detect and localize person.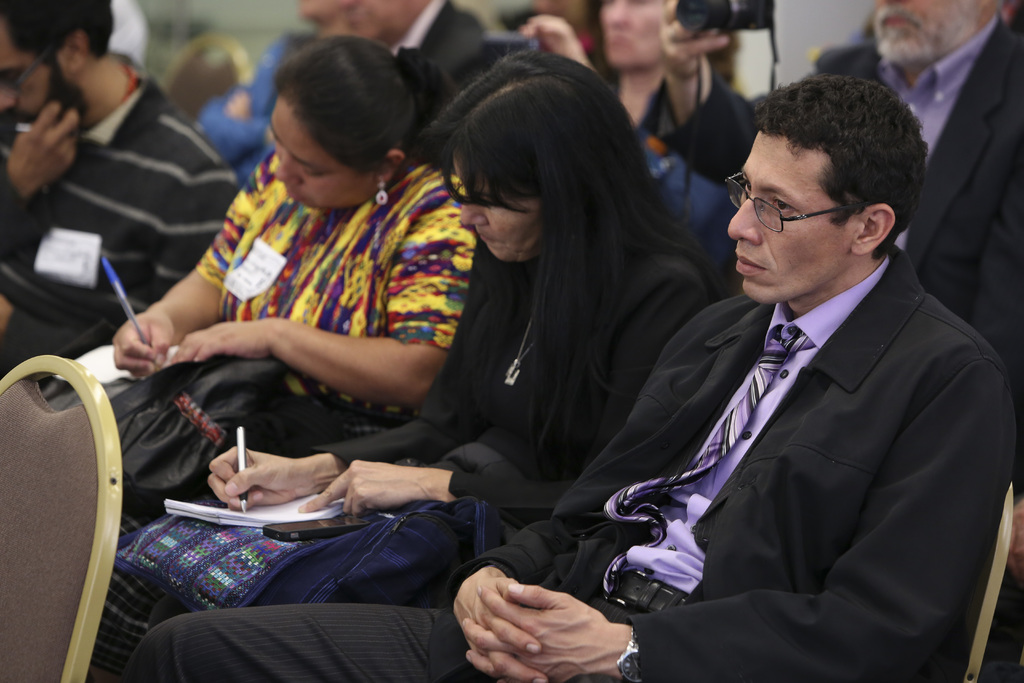
Localized at crop(0, 0, 241, 377).
